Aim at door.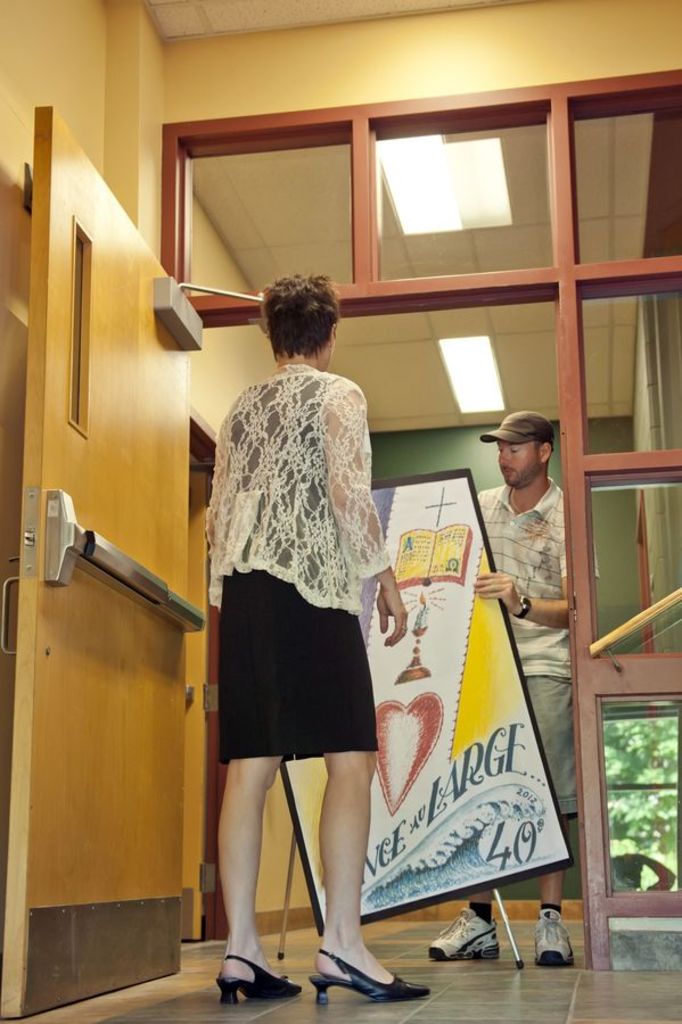
Aimed at 0, 94, 194, 1015.
